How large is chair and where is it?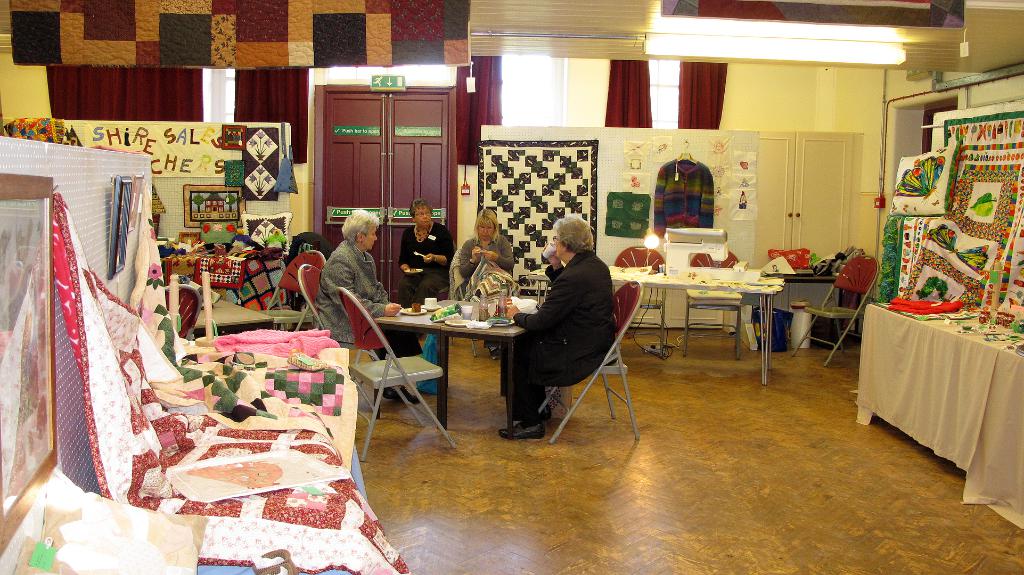
Bounding box: [335, 283, 461, 460].
